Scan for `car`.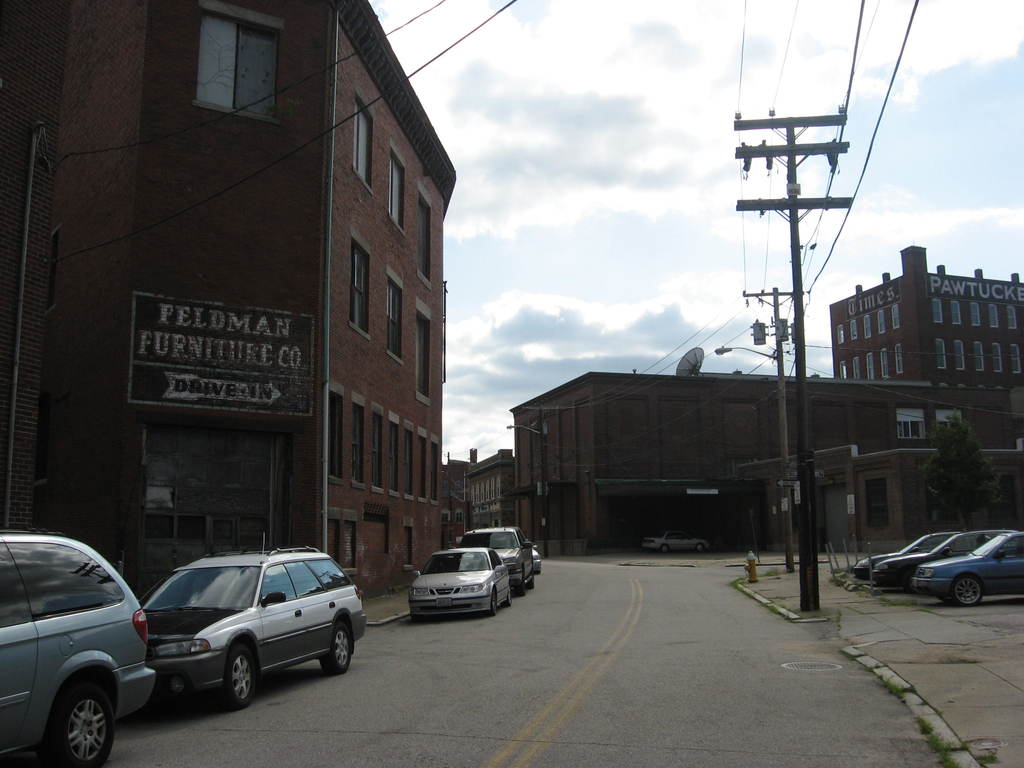
Scan result: pyautogui.locateOnScreen(404, 540, 514, 622).
